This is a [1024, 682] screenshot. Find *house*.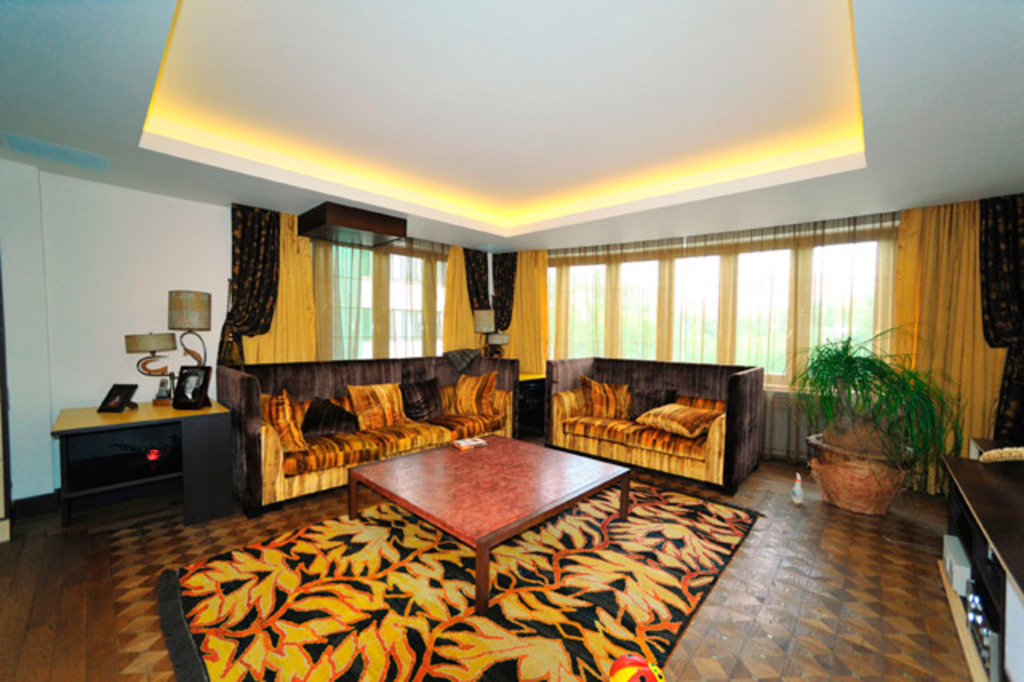
Bounding box: 0:0:1022:680.
